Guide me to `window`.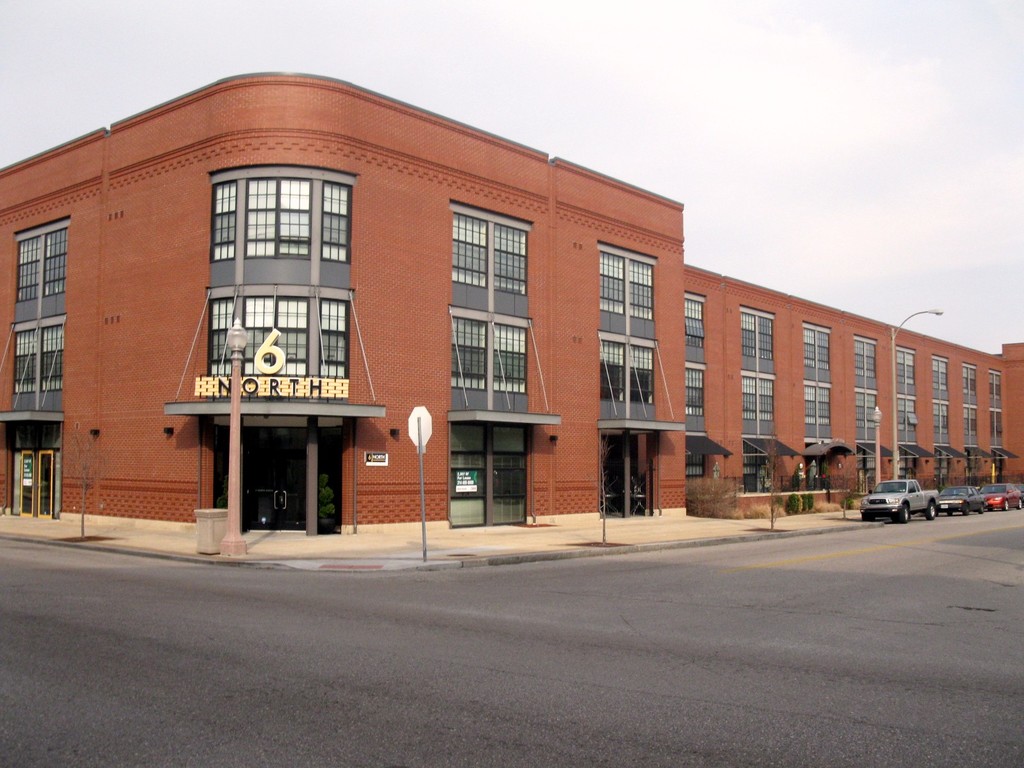
Guidance: pyautogui.locateOnScreen(744, 437, 796, 493).
